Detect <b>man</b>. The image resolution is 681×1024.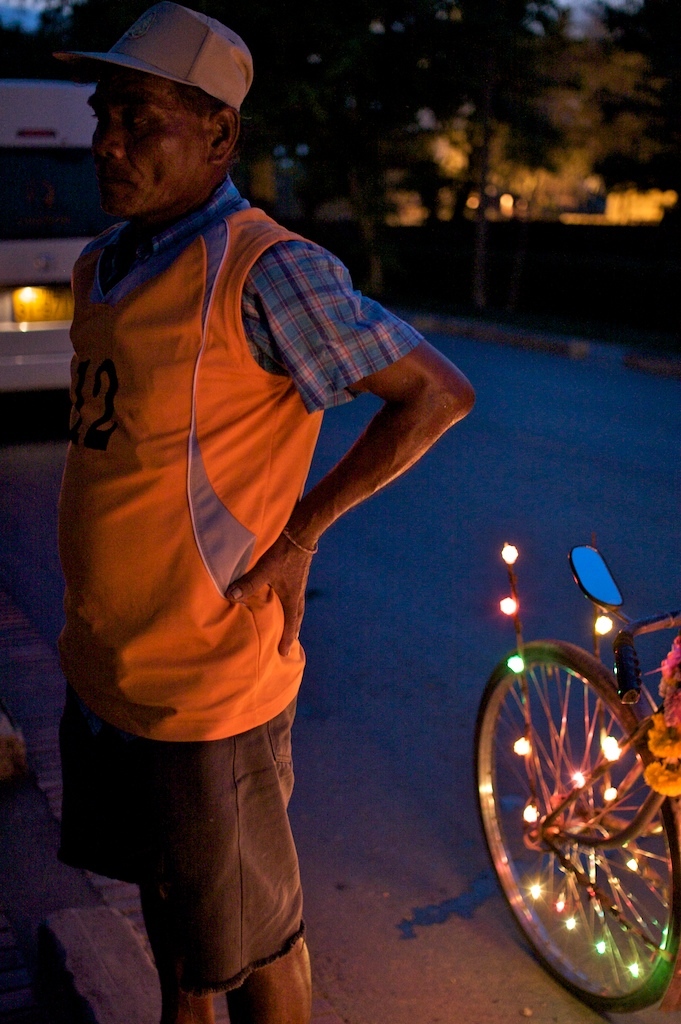
[left=36, top=5, right=466, bottom=1022].
